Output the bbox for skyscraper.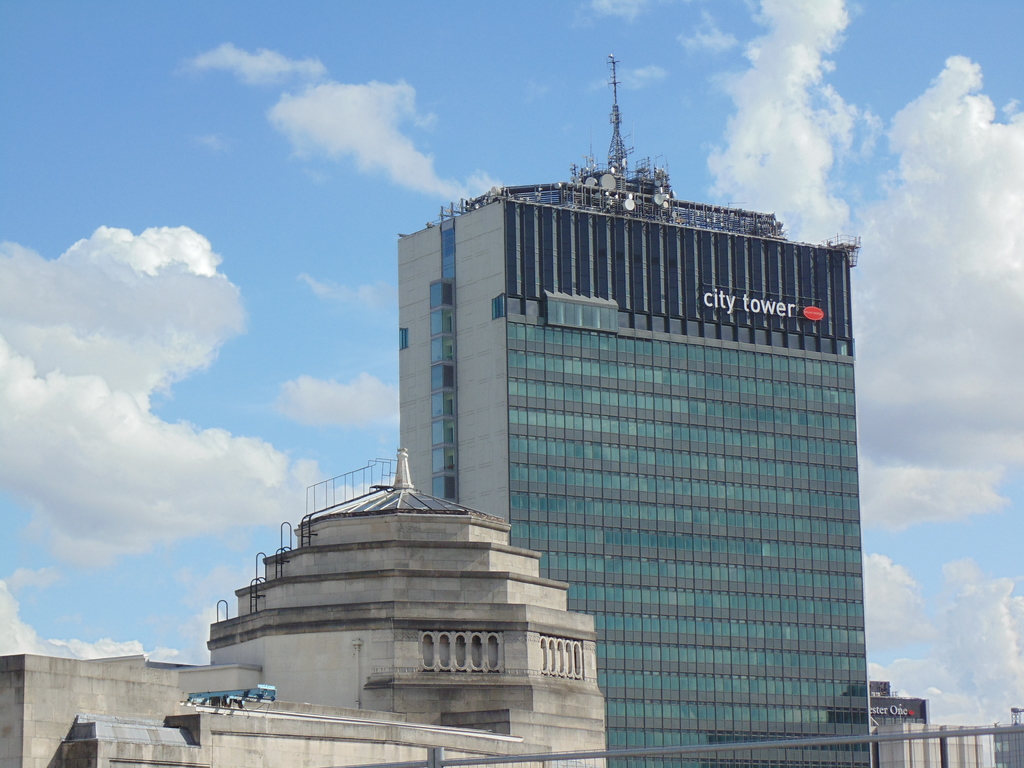
left=387, top=42, right=877, bottom=765.
